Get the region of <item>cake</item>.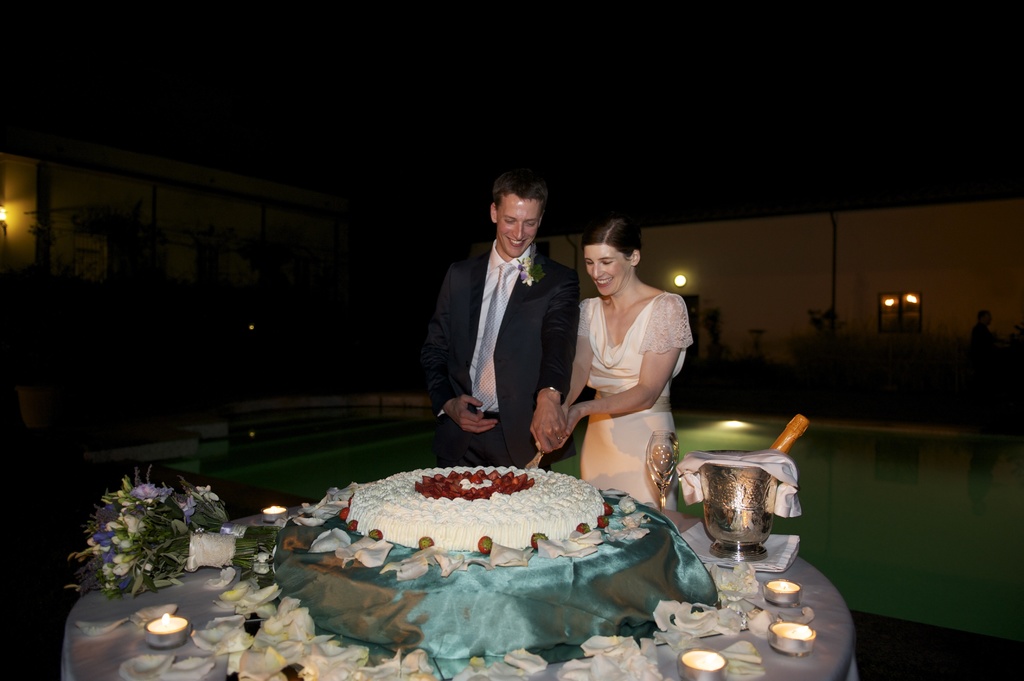
[343, 463, 612, 548].
